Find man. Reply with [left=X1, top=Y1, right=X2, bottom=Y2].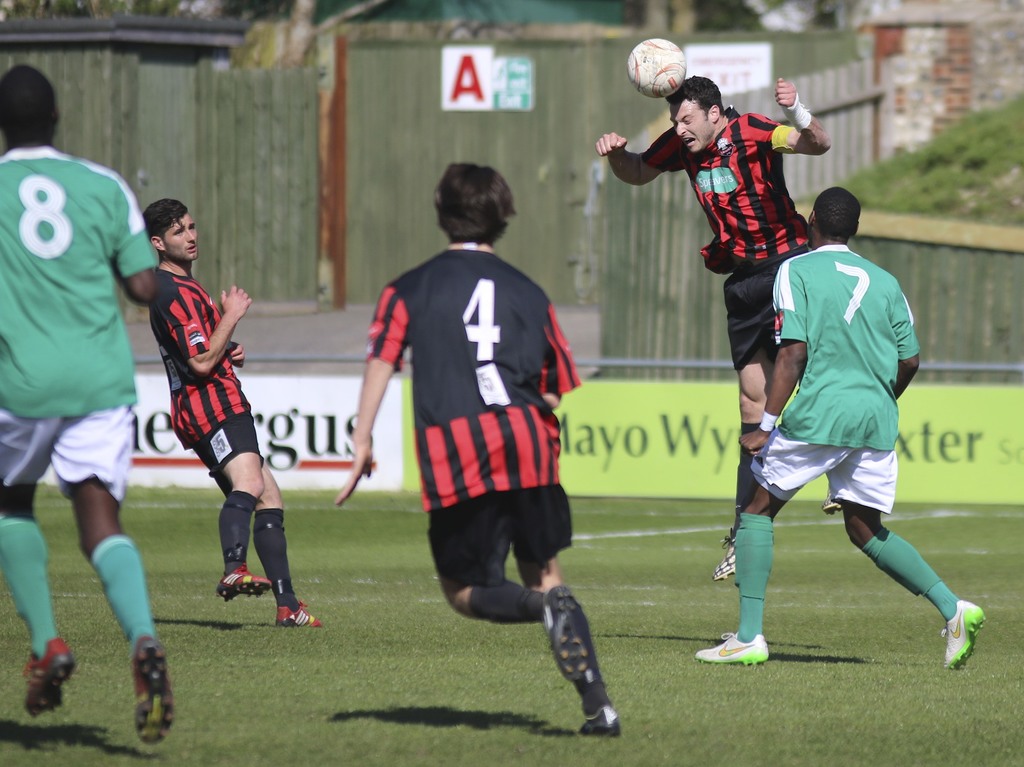
[left=333, top=161, right=621, bottom=741].
